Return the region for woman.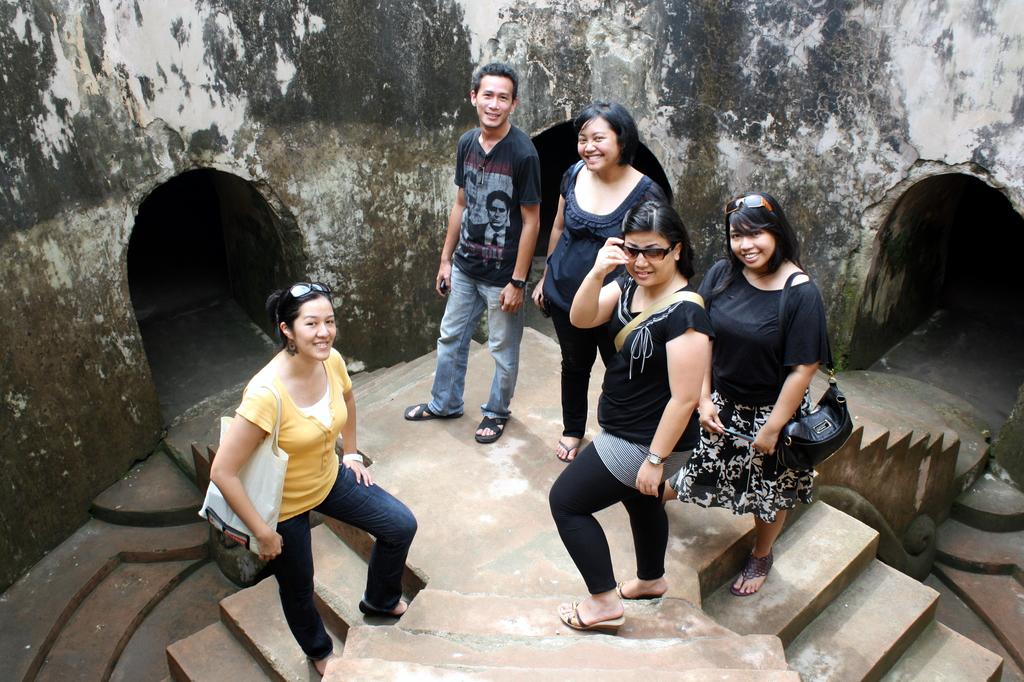
l=208, t=275, r=406, b=657.
